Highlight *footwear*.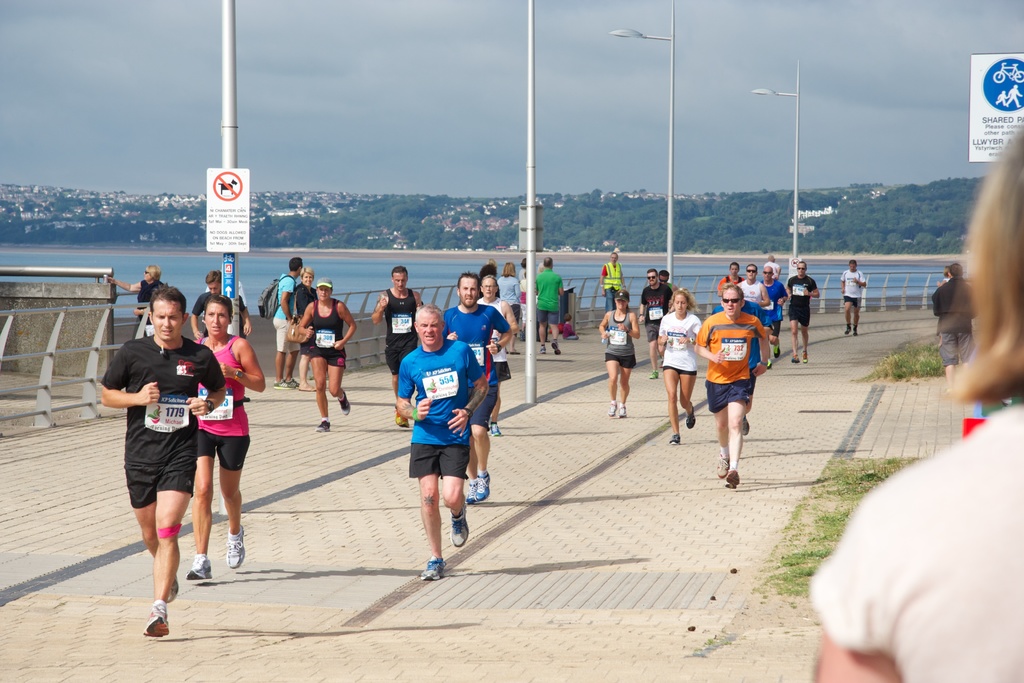
Highlighted region: <bbox>227, 524, 244, 567</bbox>.
